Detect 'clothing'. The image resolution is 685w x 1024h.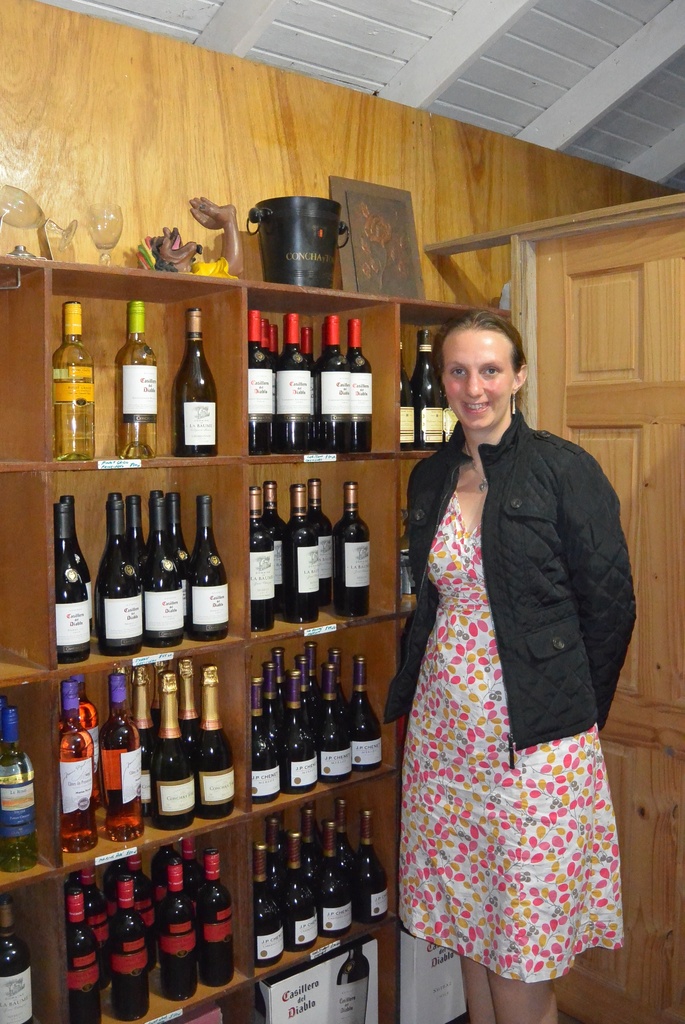
[384,380,639,978].
